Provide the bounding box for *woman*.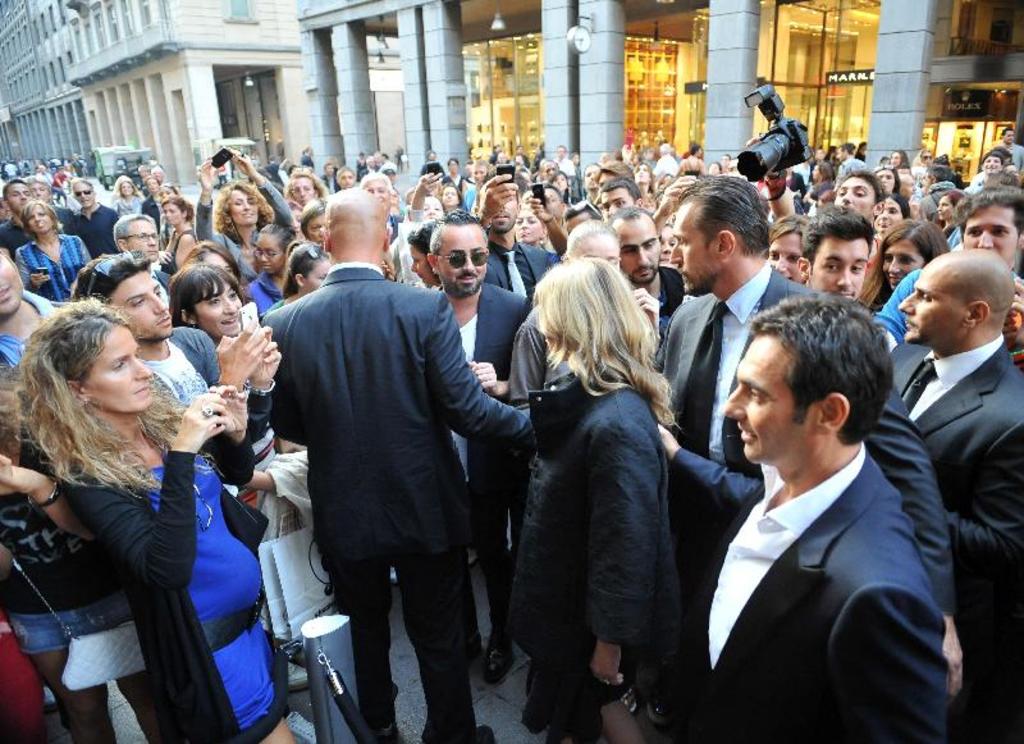
251,218,305,325.
